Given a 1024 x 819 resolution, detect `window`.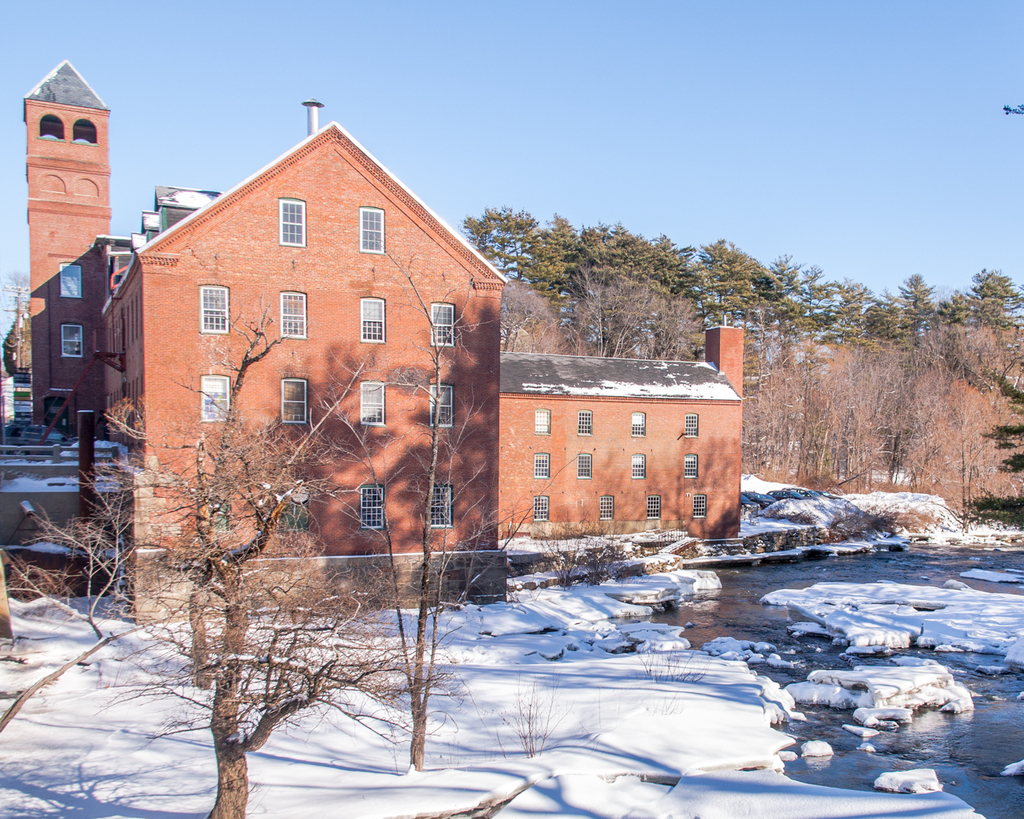
bbox(202, 282, 228, 333).
